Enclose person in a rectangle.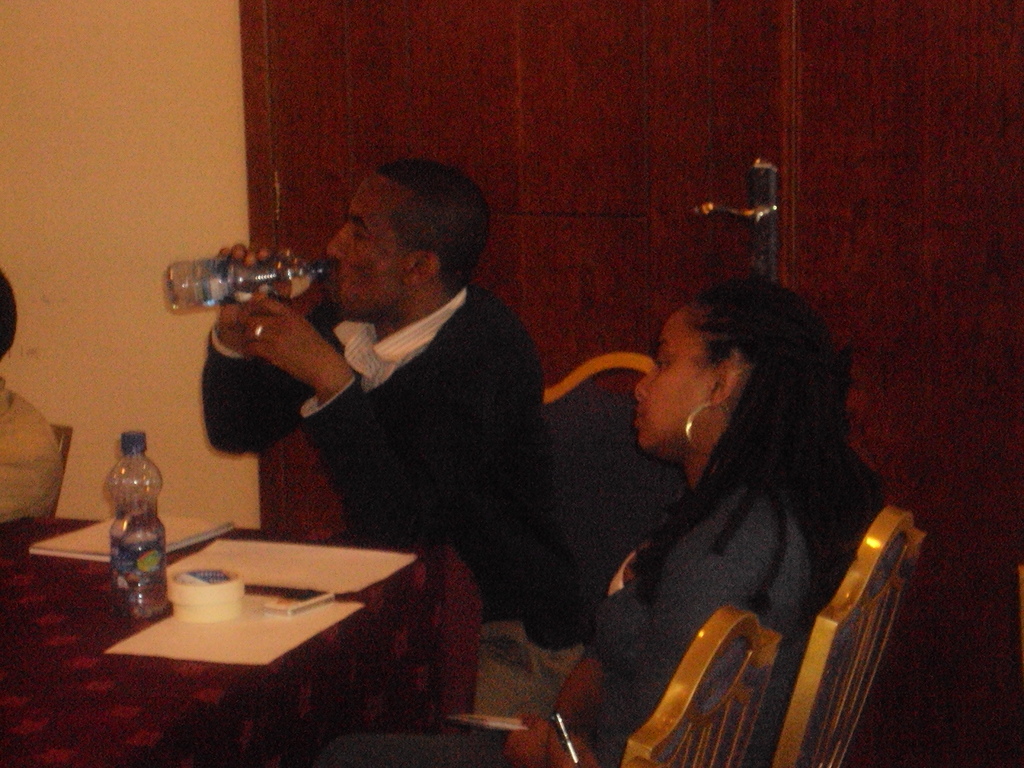
locate(323, 270, 888, 767).
